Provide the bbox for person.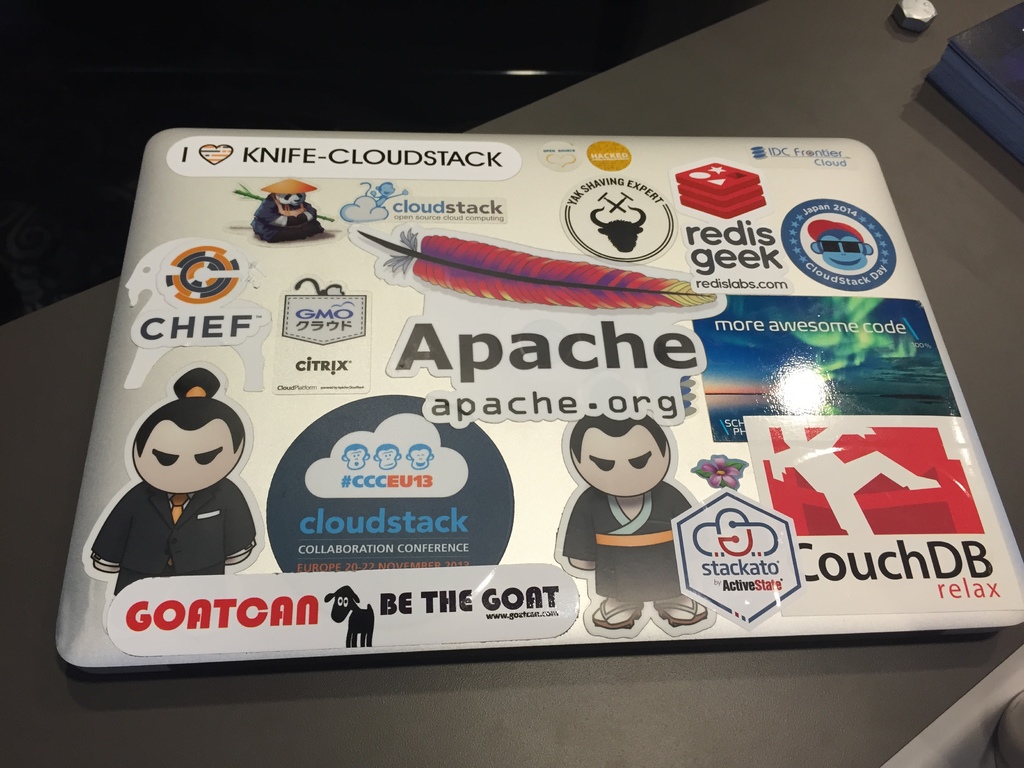
detection(88, 368, 267, 604).
